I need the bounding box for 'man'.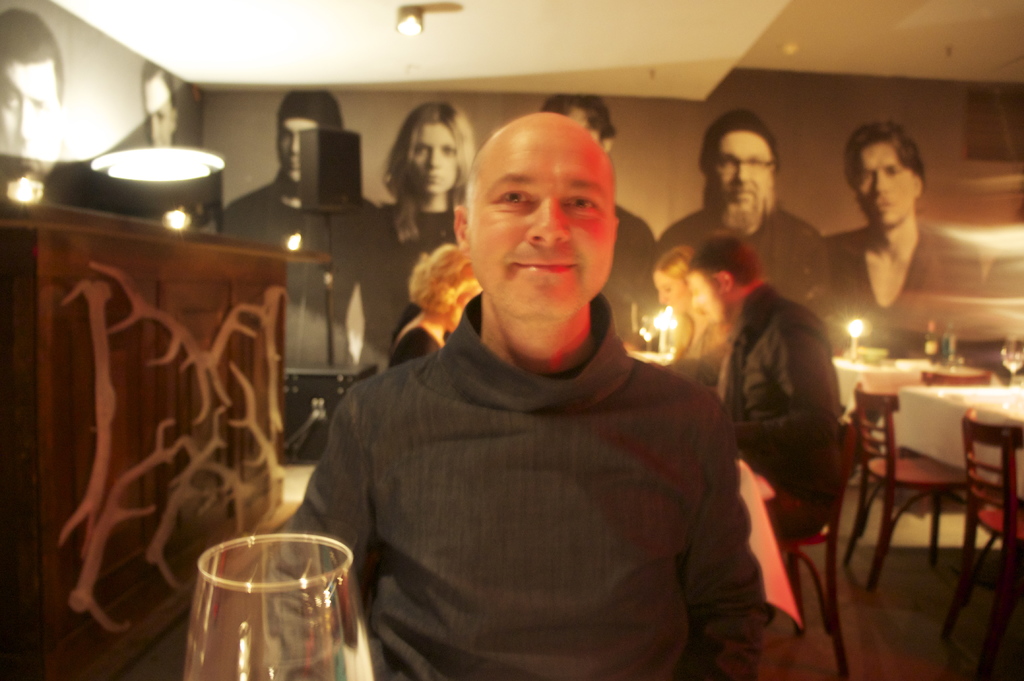
Here it is: 543 92 659 311.
